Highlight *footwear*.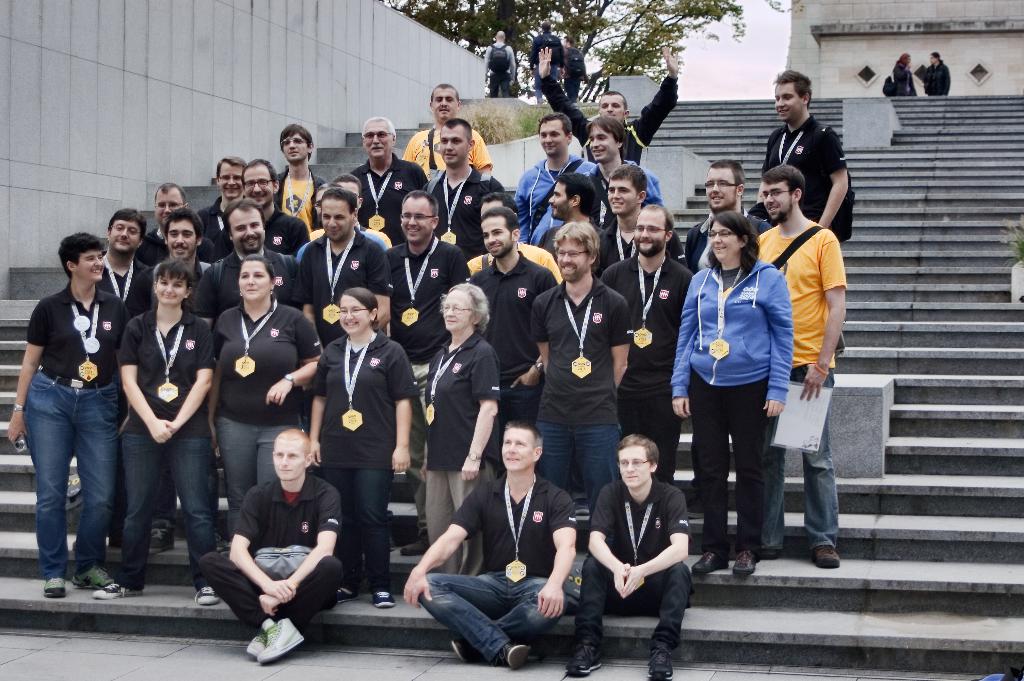
Highlighted region: 369:593:396:607.
